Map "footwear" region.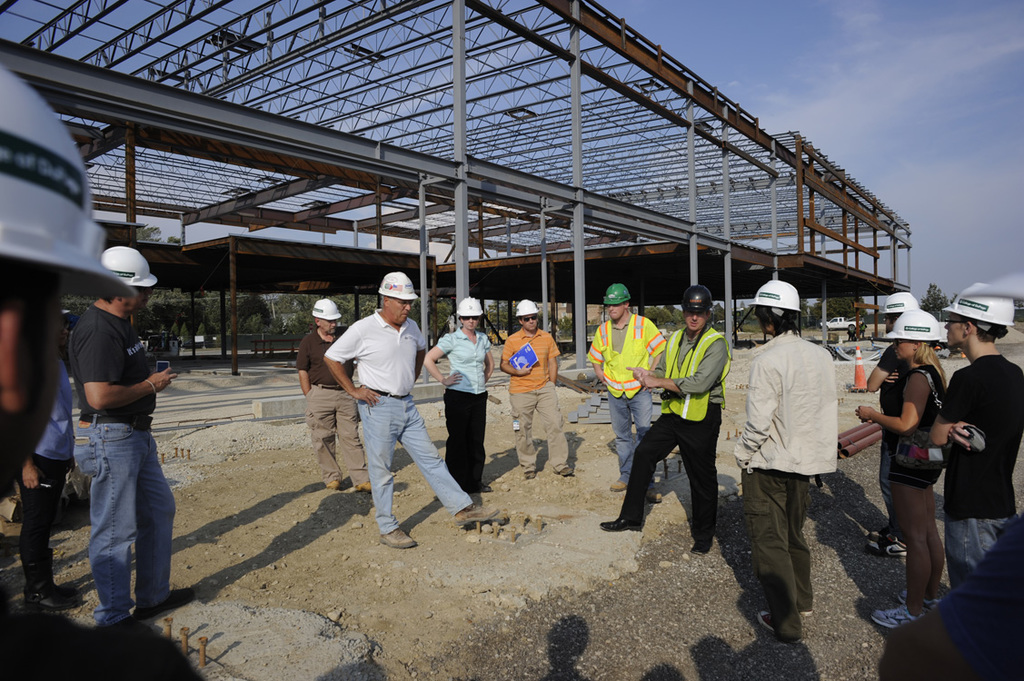
Mapped to box(136, 589, 195, 620).
